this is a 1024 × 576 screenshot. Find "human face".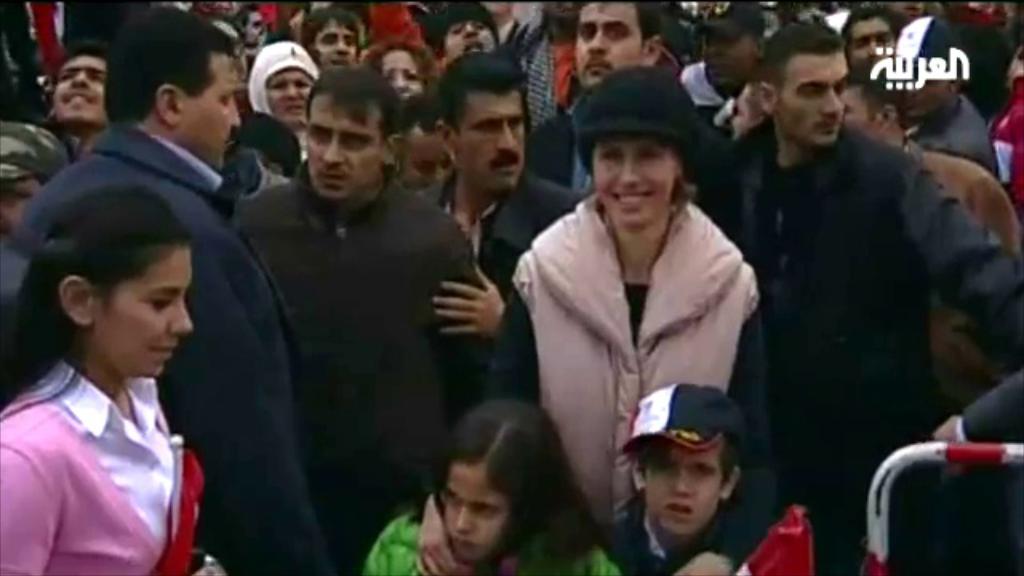
Bounding box: pyautogui.locateOnScreen(448, 18, 501, 56).
